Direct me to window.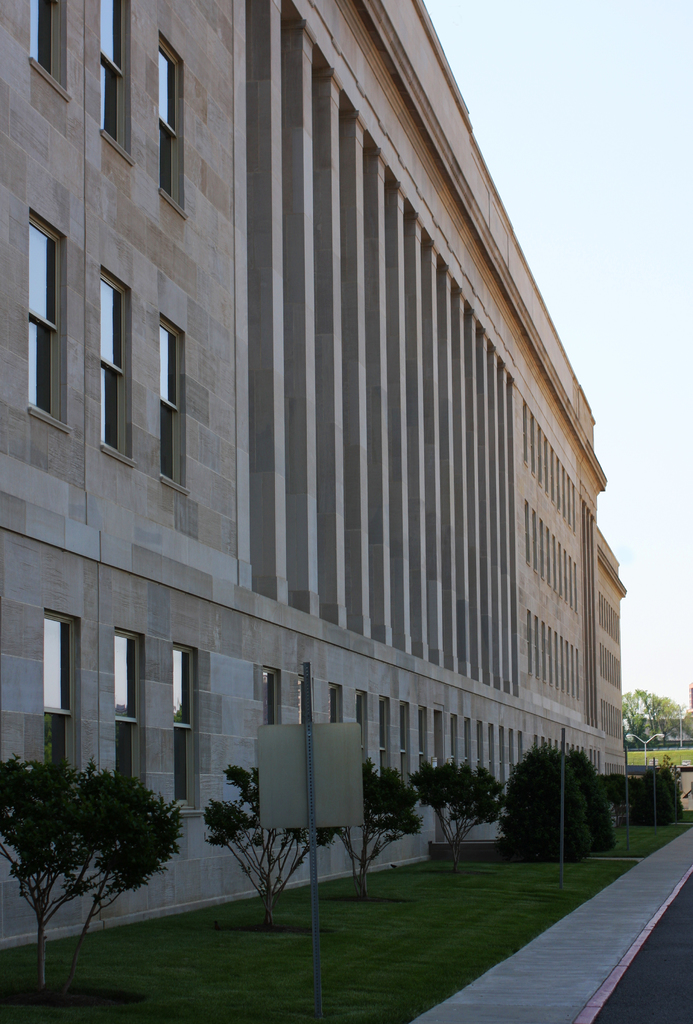
Direction: crop(101, 264, 134, 467).
